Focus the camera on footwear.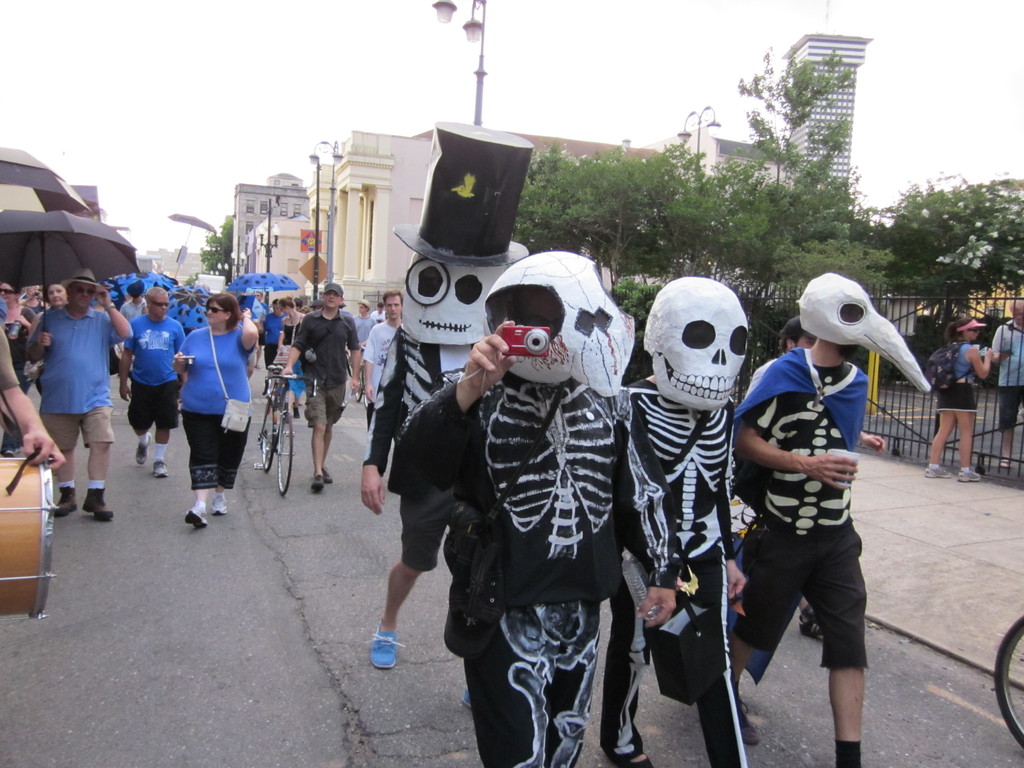
Focus region: 925 467 948 478.
